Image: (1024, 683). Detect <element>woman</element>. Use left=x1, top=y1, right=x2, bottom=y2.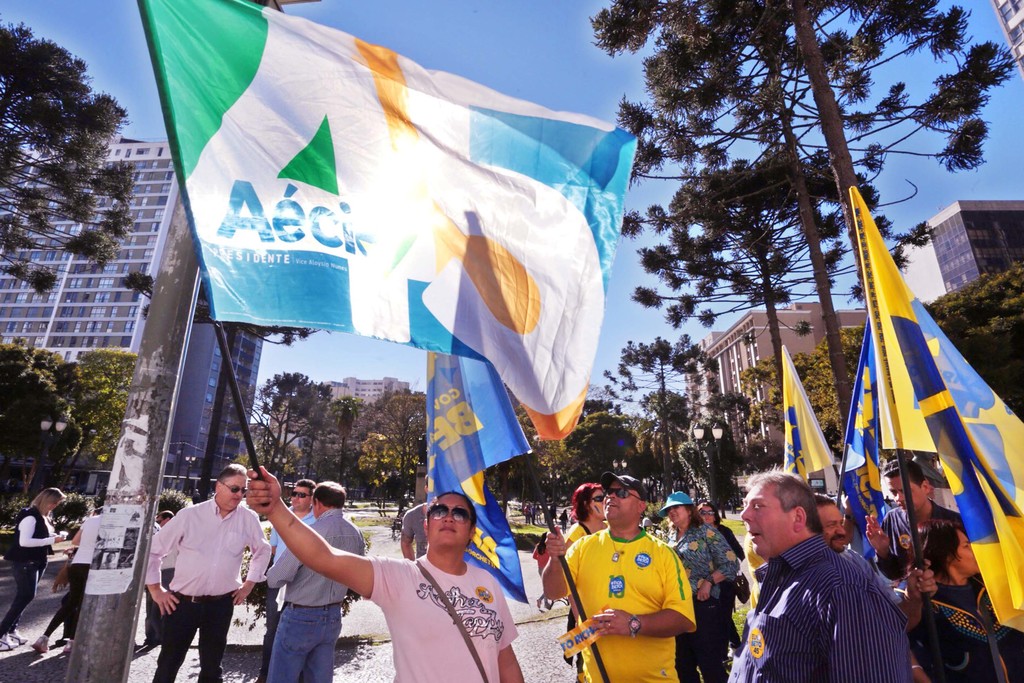
left=563, top=481, right=610, bottom=682.
